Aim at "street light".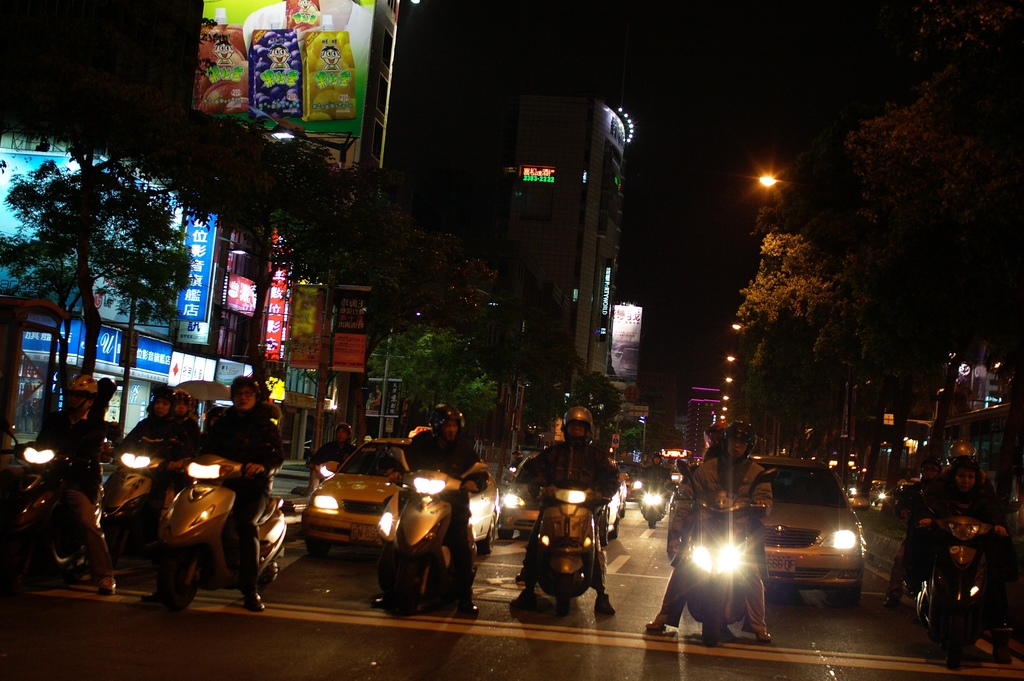
Aimed at <box>752,162,780,193</box>.
